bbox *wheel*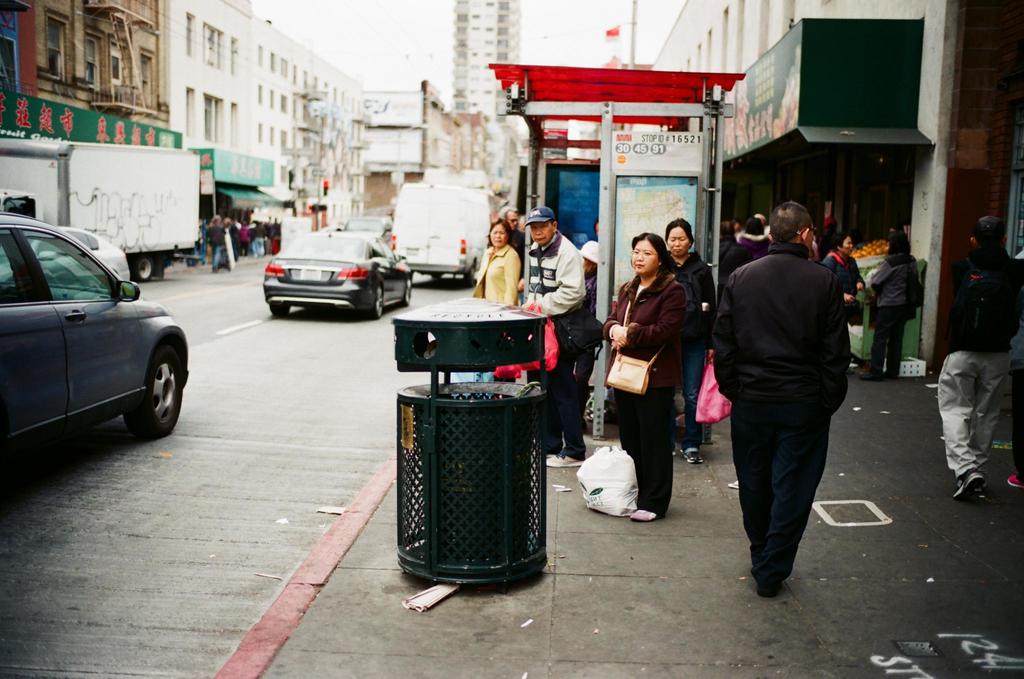
Rect(270, 304, 289, 318)
